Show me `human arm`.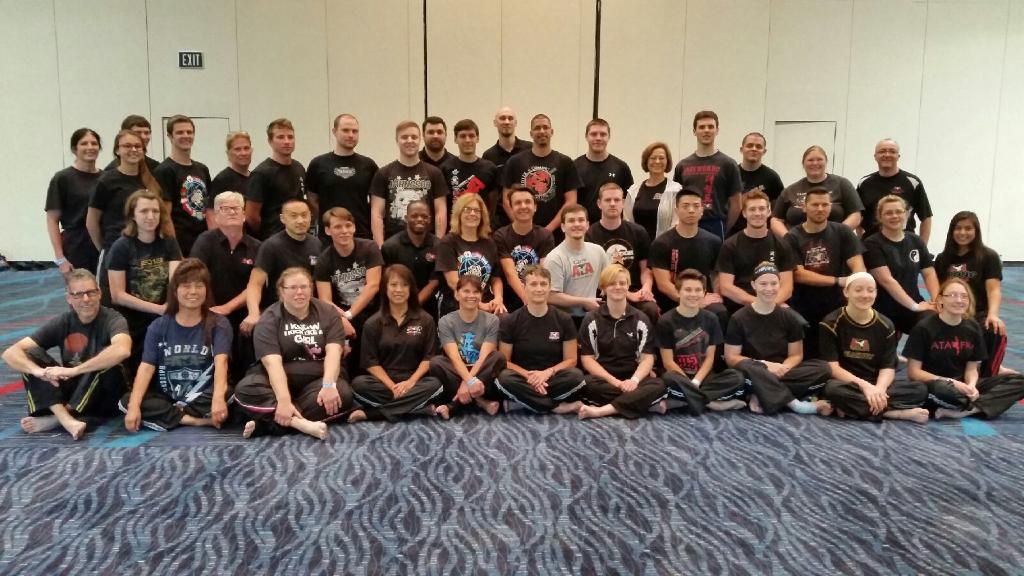
`human arm` is here: x1=428, y1=164, x2=449, y2=240.
